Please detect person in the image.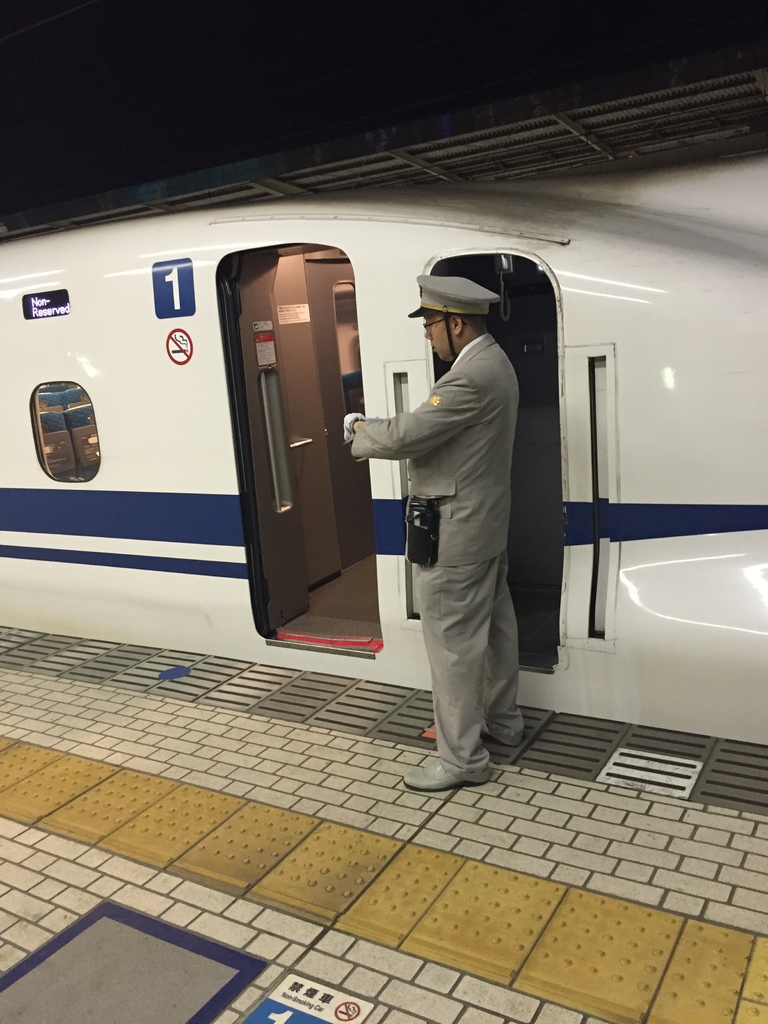
detection(376, 257, 555, 795).
